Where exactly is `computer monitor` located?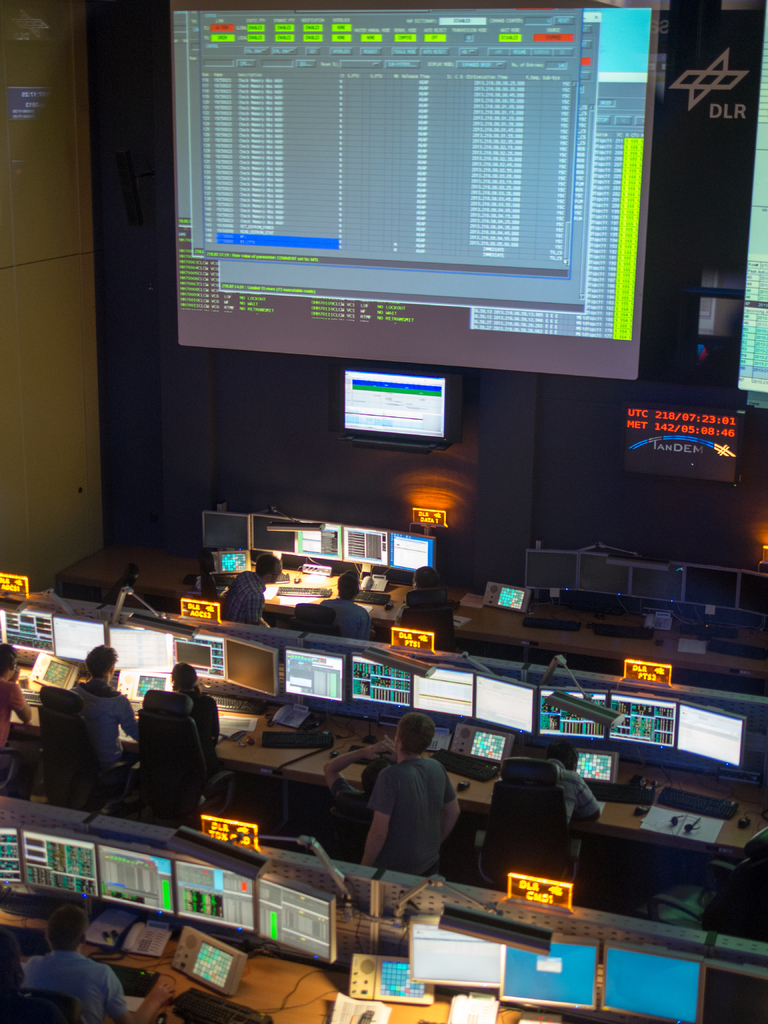
Its bounding box is bbox=[110, 36, 685, 470].
